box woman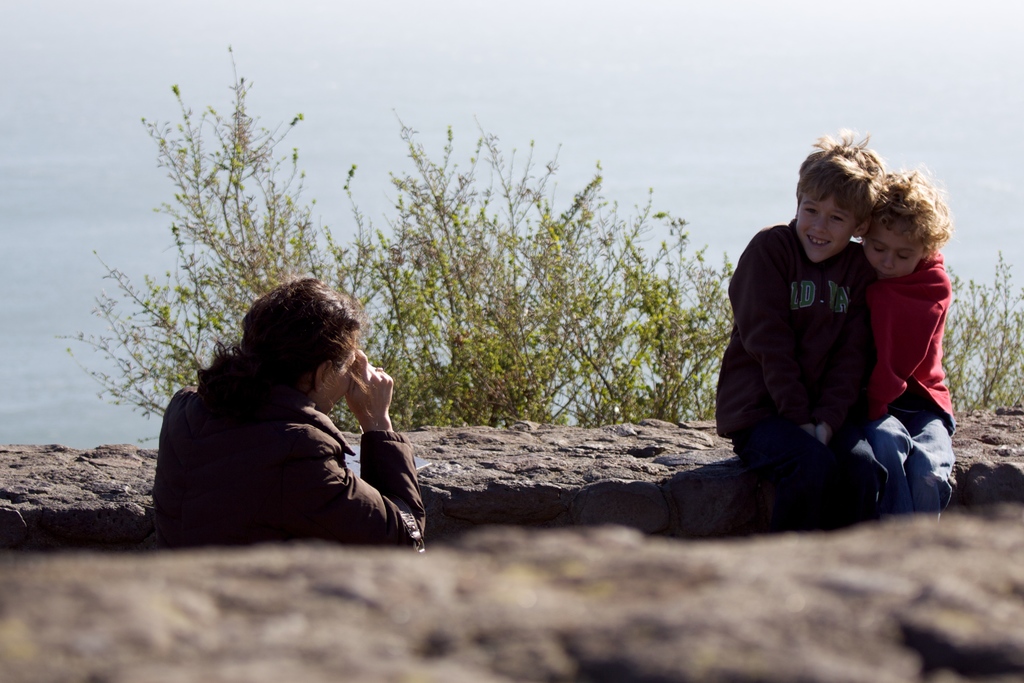
(x1=152, y1=277, x2=429, y2=551)
